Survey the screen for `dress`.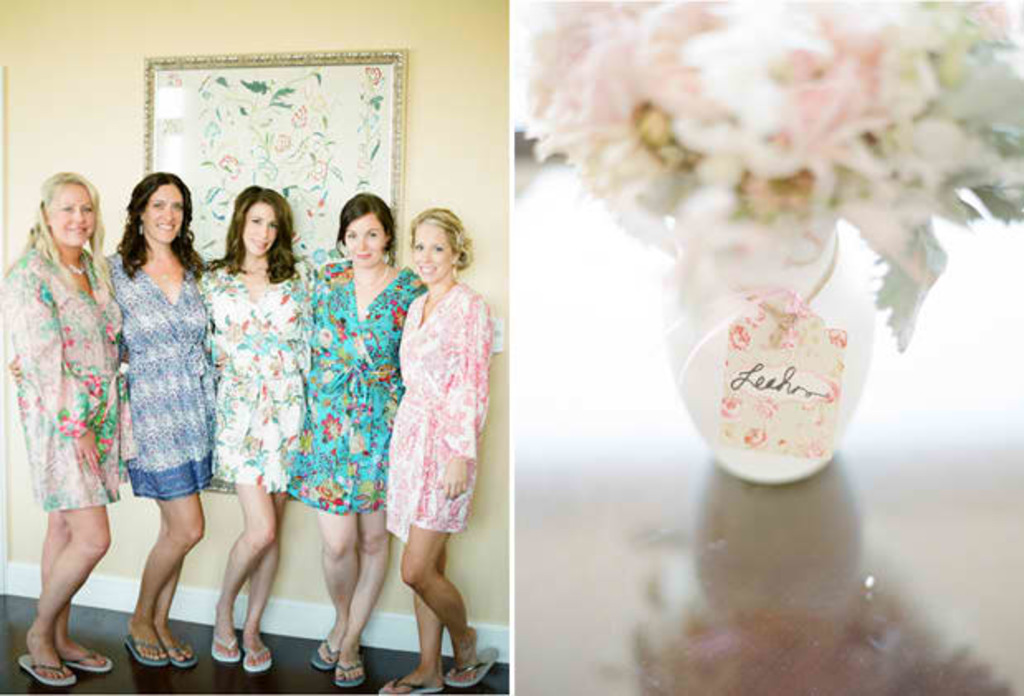
Survey found: pyautogui.locateOnScreen(286, 260, 423, 514).
